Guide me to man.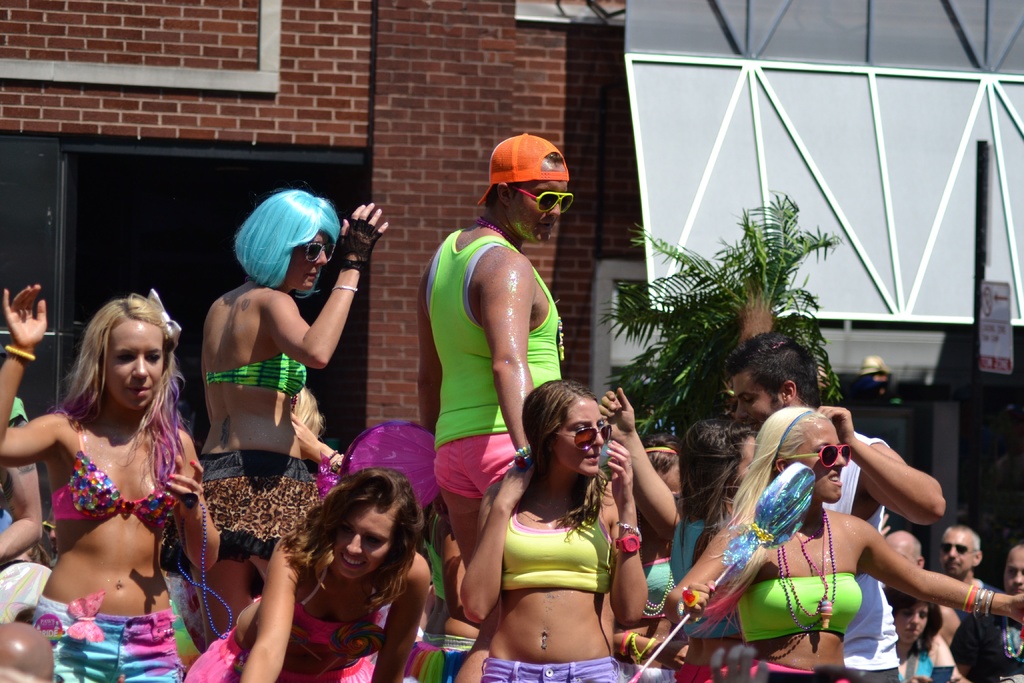
Guidance: {"x1": 714, "y1": 327, "x2": 950, "y2": 680}.
